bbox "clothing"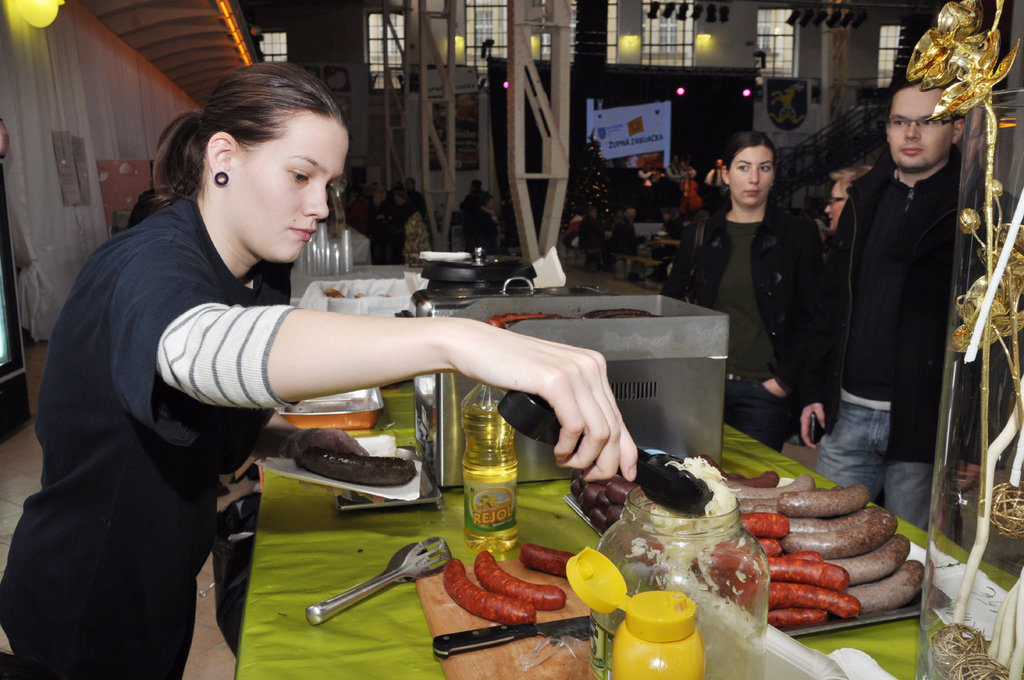
665 199 832 448
